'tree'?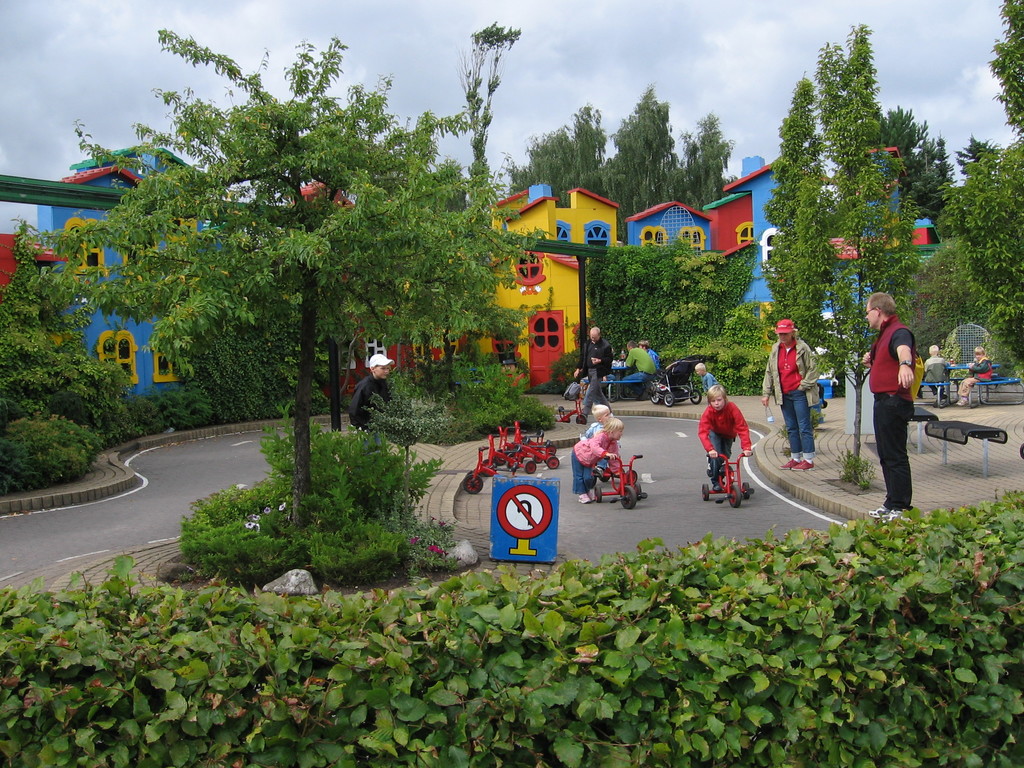
region(755, 77, 845, 438)
